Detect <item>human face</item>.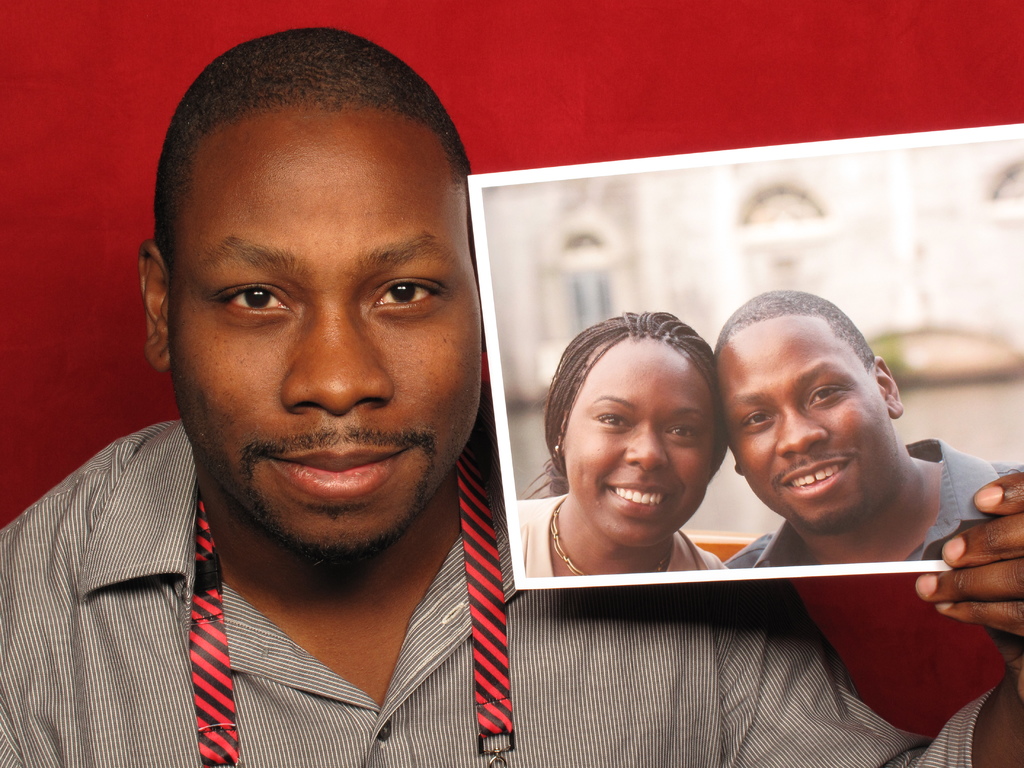
Detected at Rect(712, 326, 886, 537).
